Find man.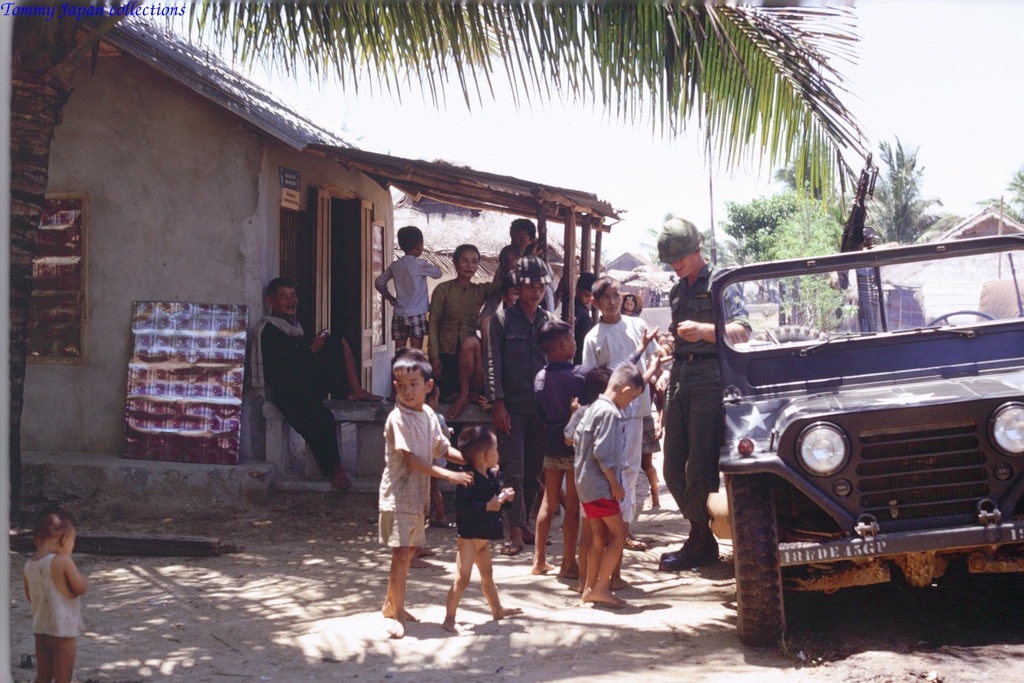
crop(248, 273, 386, 494).
